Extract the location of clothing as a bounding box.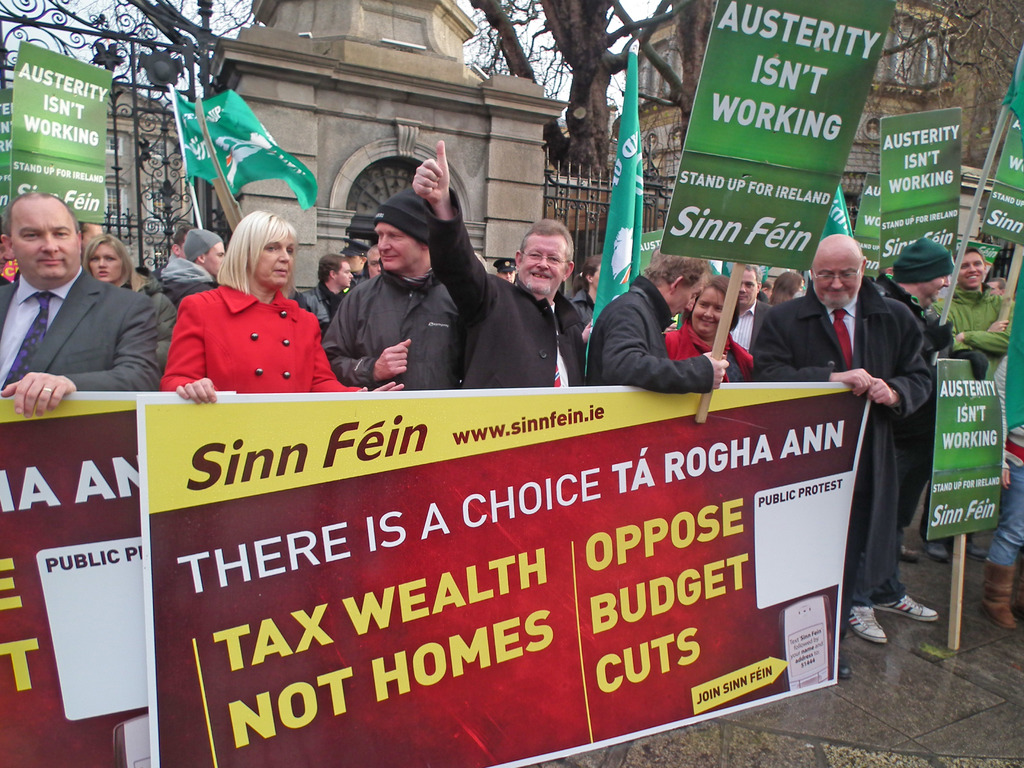
bbox(323, 268, 465, 394).
